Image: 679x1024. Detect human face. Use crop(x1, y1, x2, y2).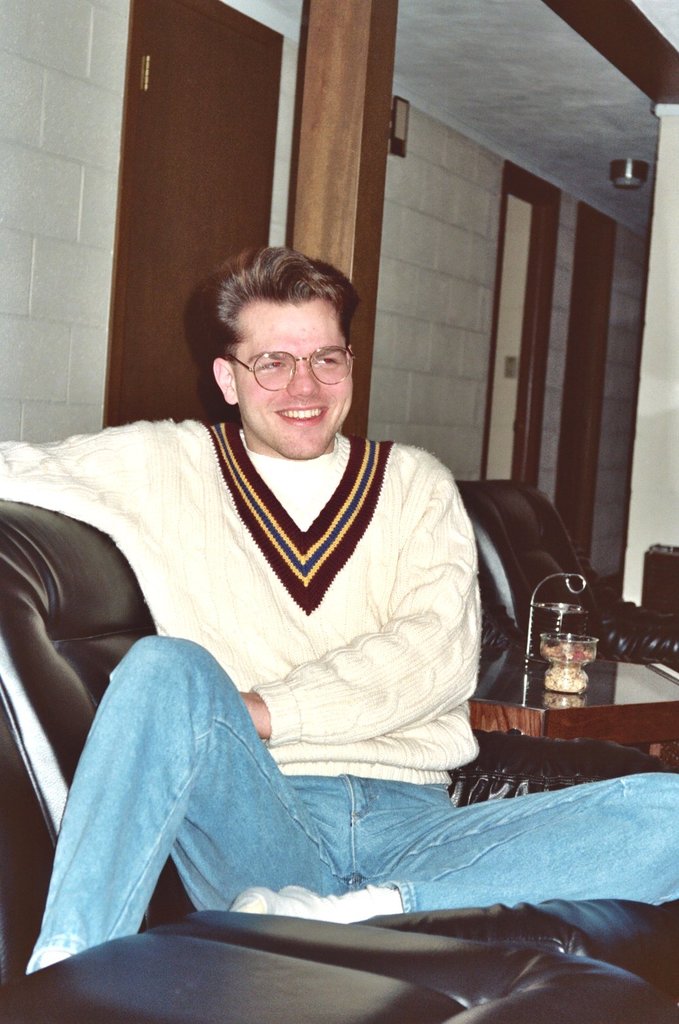
crop(234, 301, 358, 461).
